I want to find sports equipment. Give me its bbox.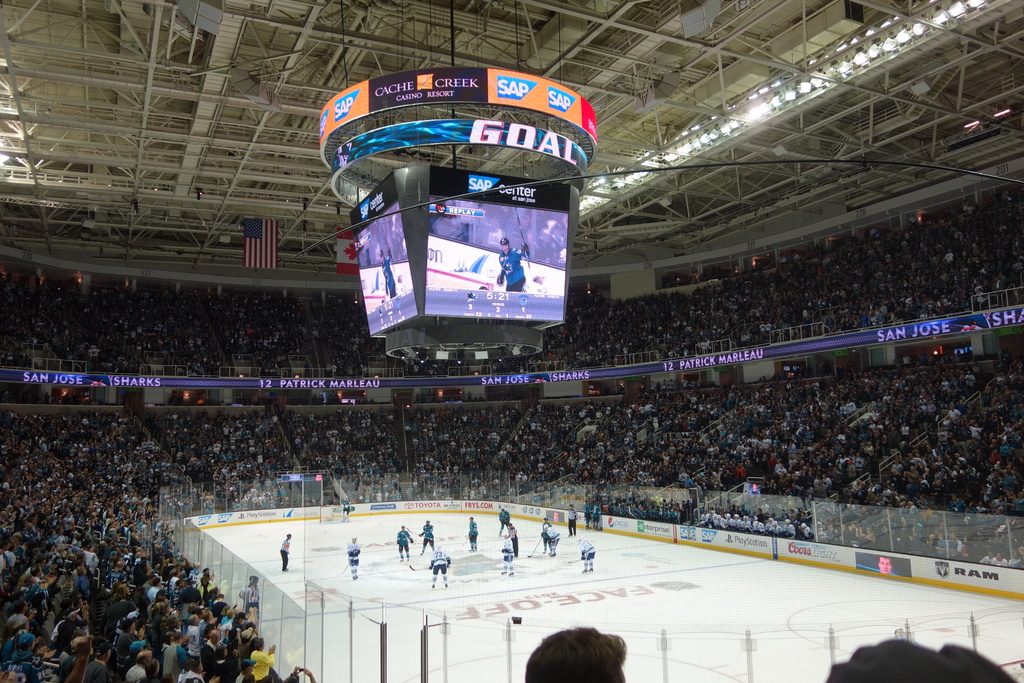
{"x1": 543, "y1": 523, "x2": 548, "y2": 531}.
